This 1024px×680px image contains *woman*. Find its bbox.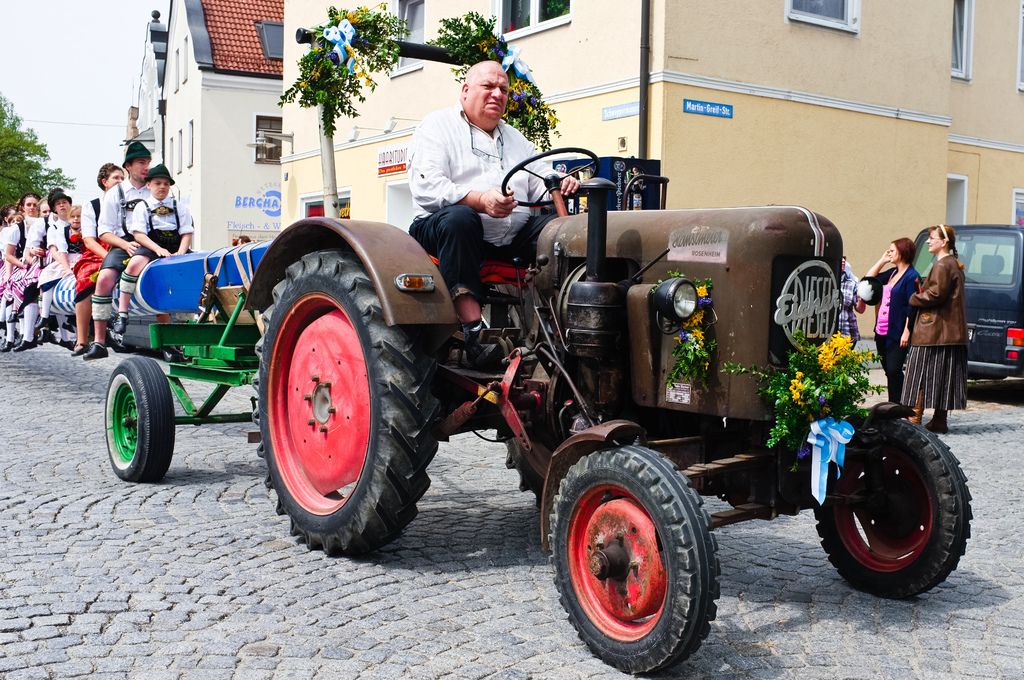
70, 162, 122, 356.
